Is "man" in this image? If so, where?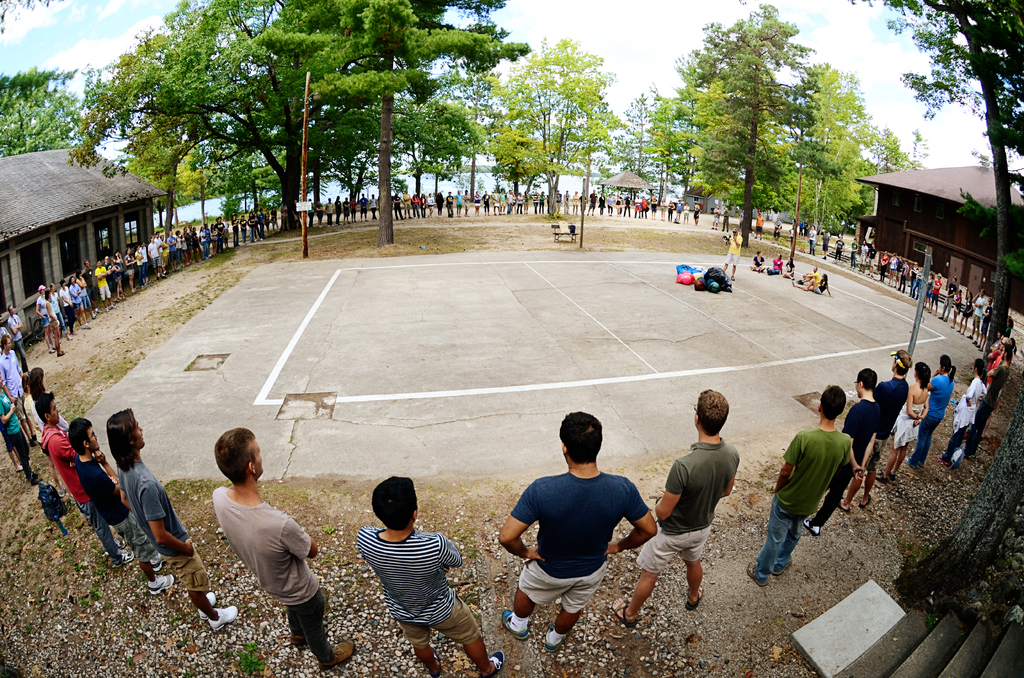
Yes, at bbox=[212, 427, 355, 667].
